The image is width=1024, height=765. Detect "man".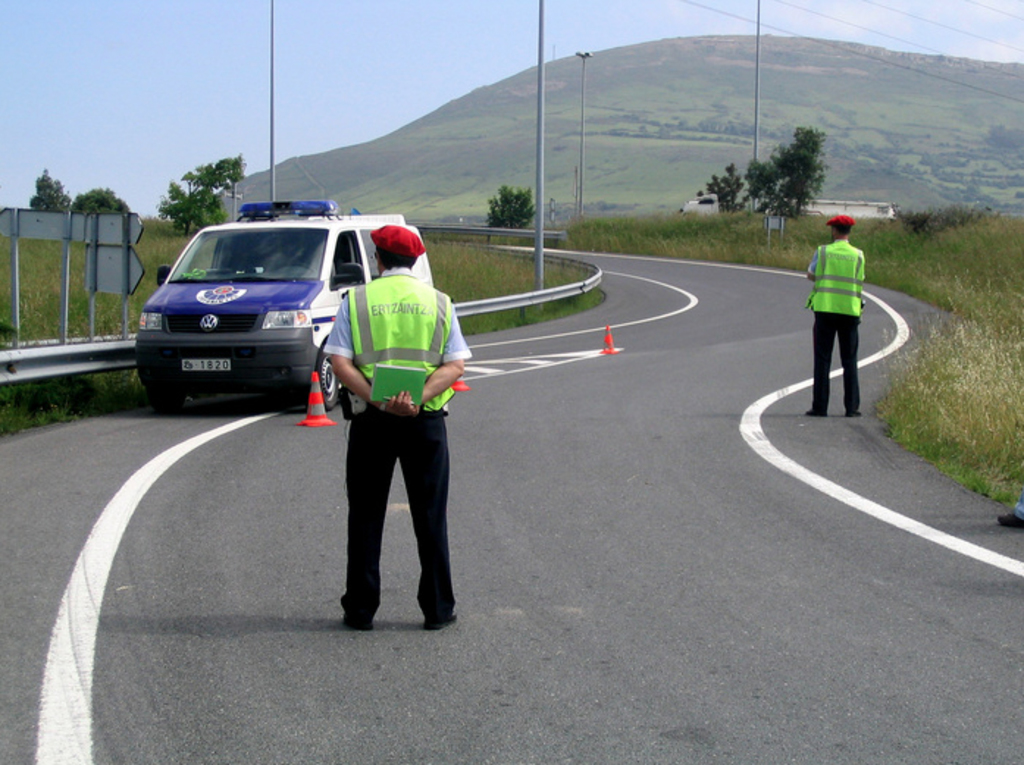
Detection: bbox=(801, 211, 868, 417).
